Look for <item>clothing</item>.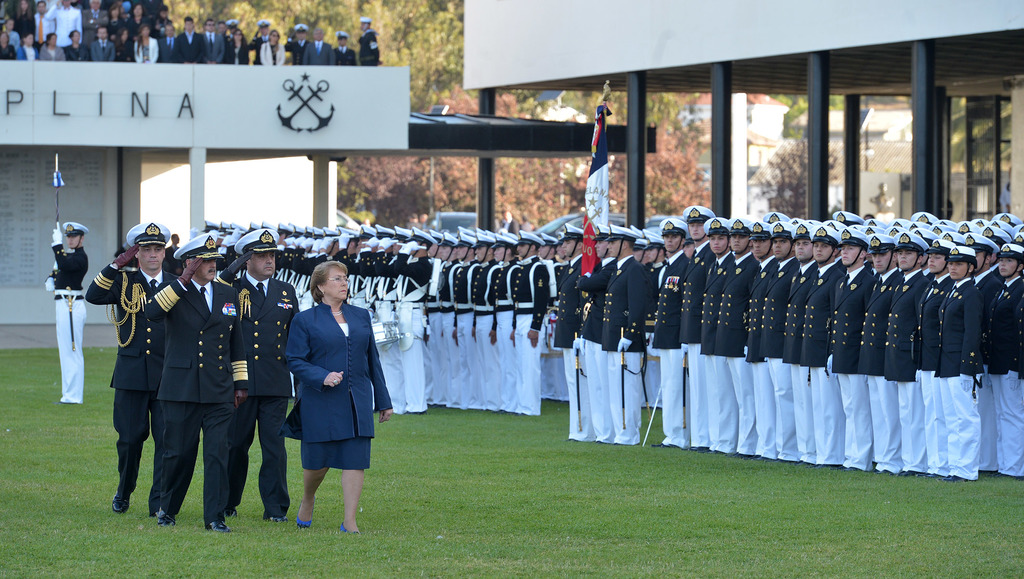
Found: <bbox>204, 32, 230, 62</bbox>.
